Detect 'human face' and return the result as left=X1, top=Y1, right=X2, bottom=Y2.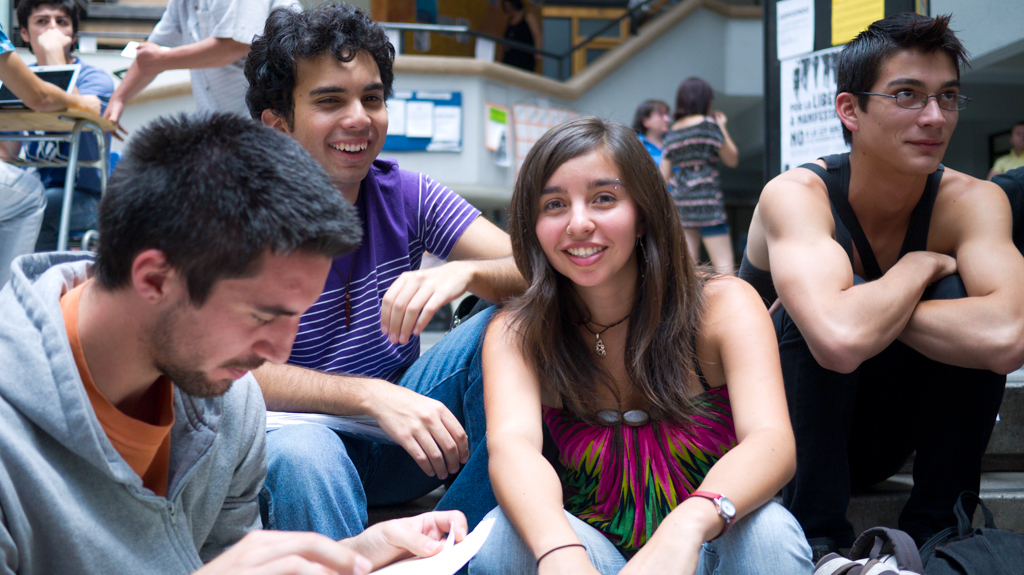
left=291, top=42, right=392, bottom=185.
